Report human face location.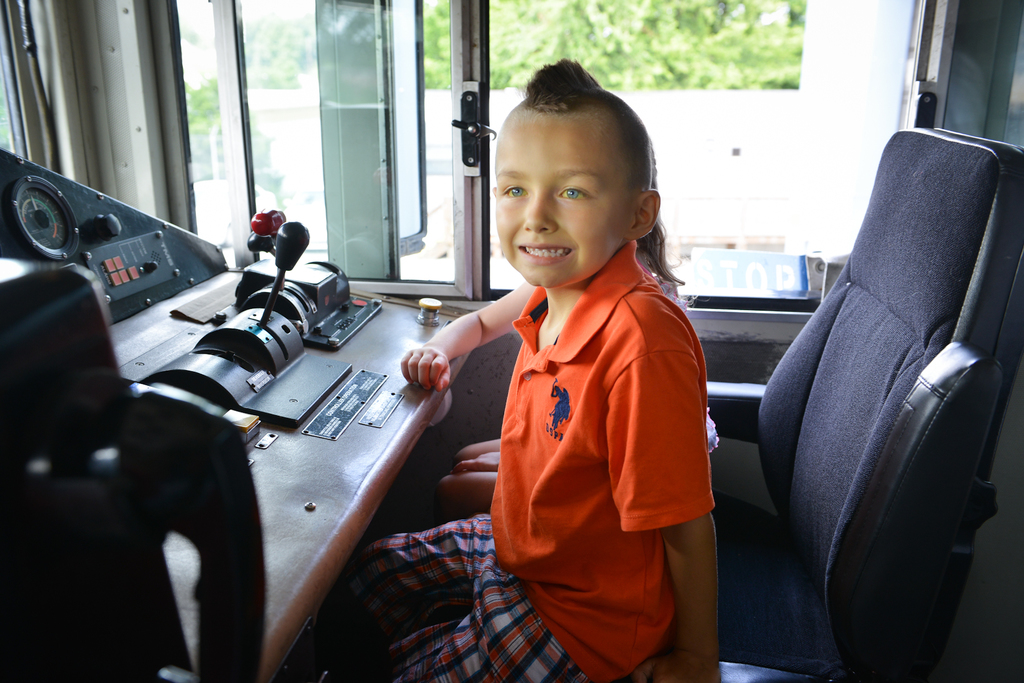
Report: 499 102 633 294.
